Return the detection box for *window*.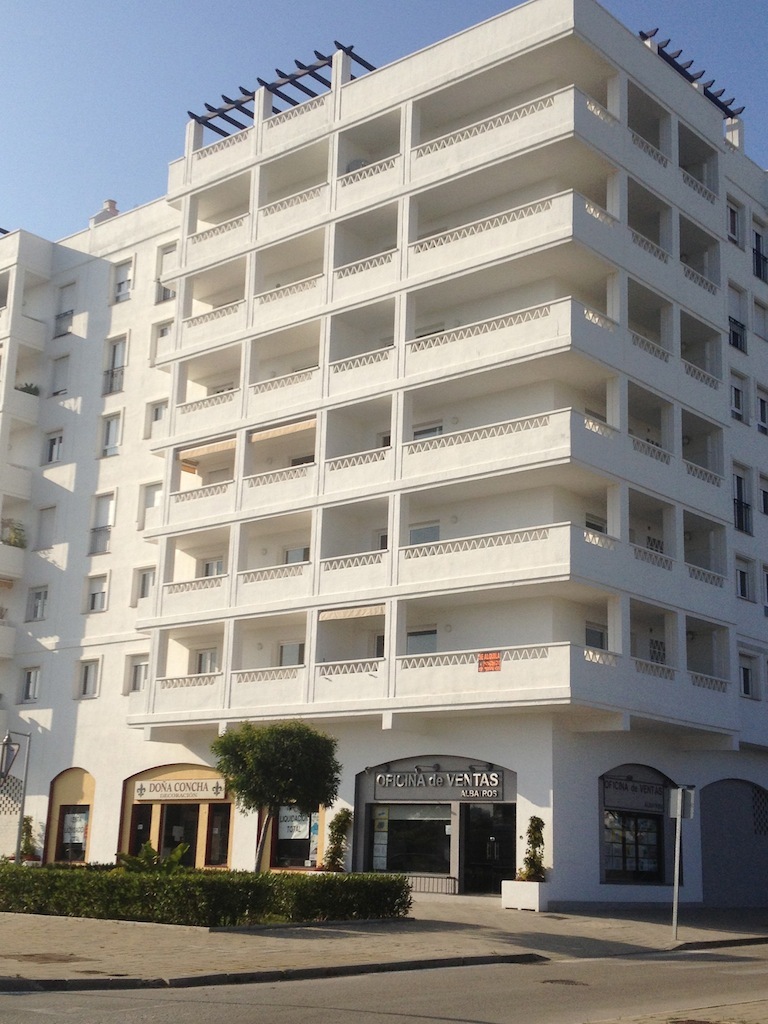
crop(89, 401, 119, 463).
